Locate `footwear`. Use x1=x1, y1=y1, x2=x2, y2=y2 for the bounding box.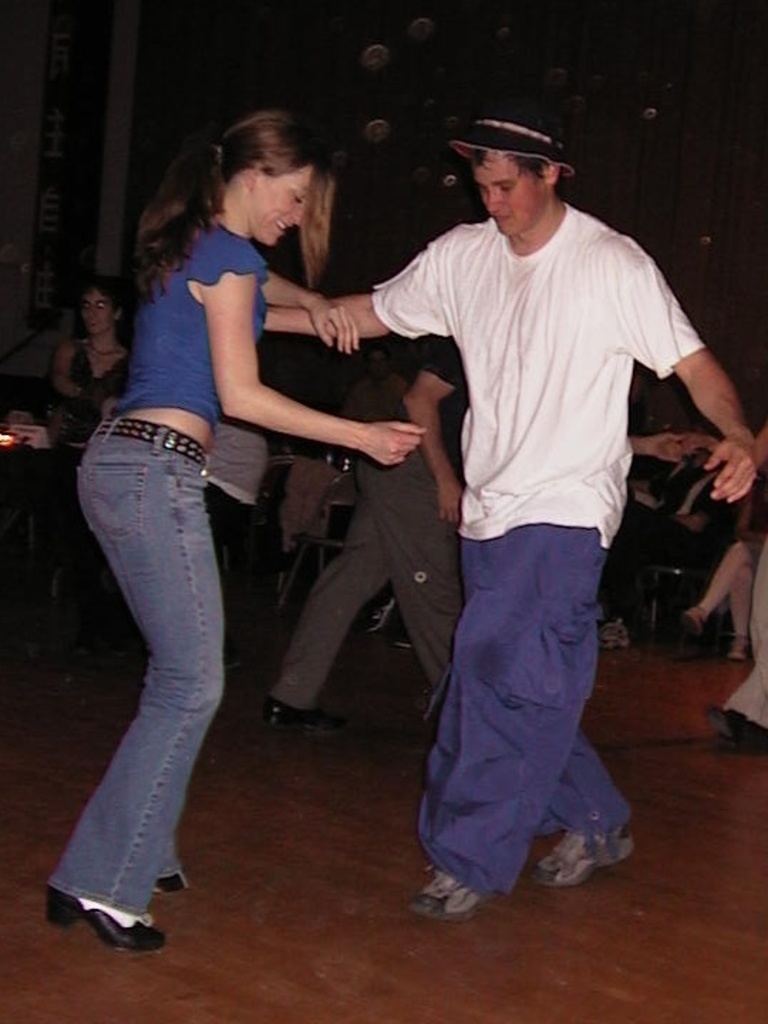
x1=50, y1=868, x2=158, y2=942.
